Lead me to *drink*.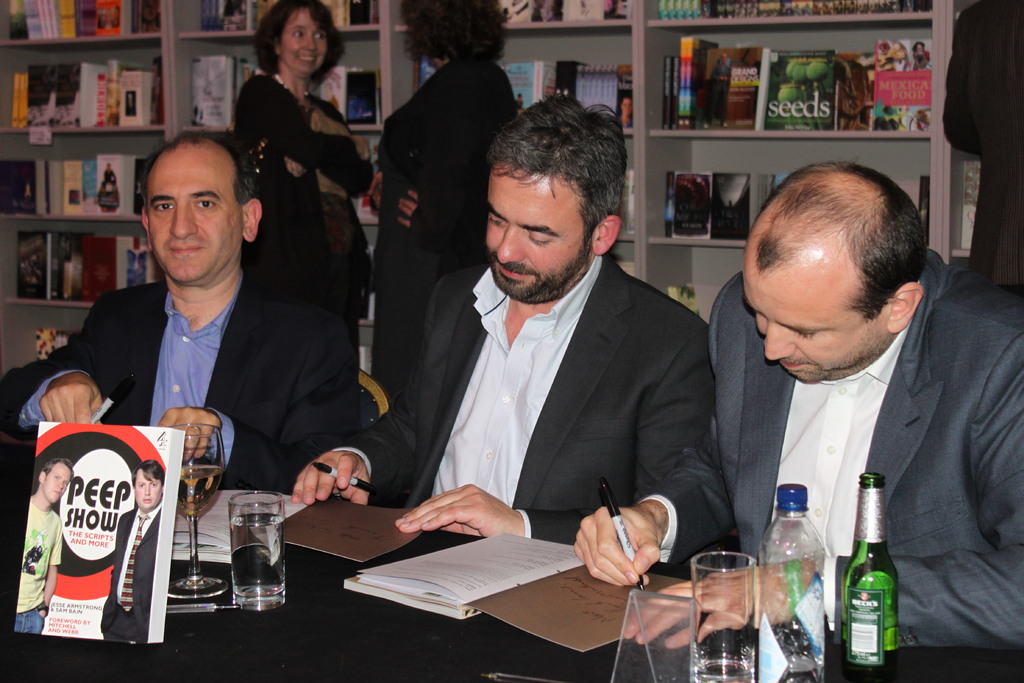
Lead to 225:511:283:601.
